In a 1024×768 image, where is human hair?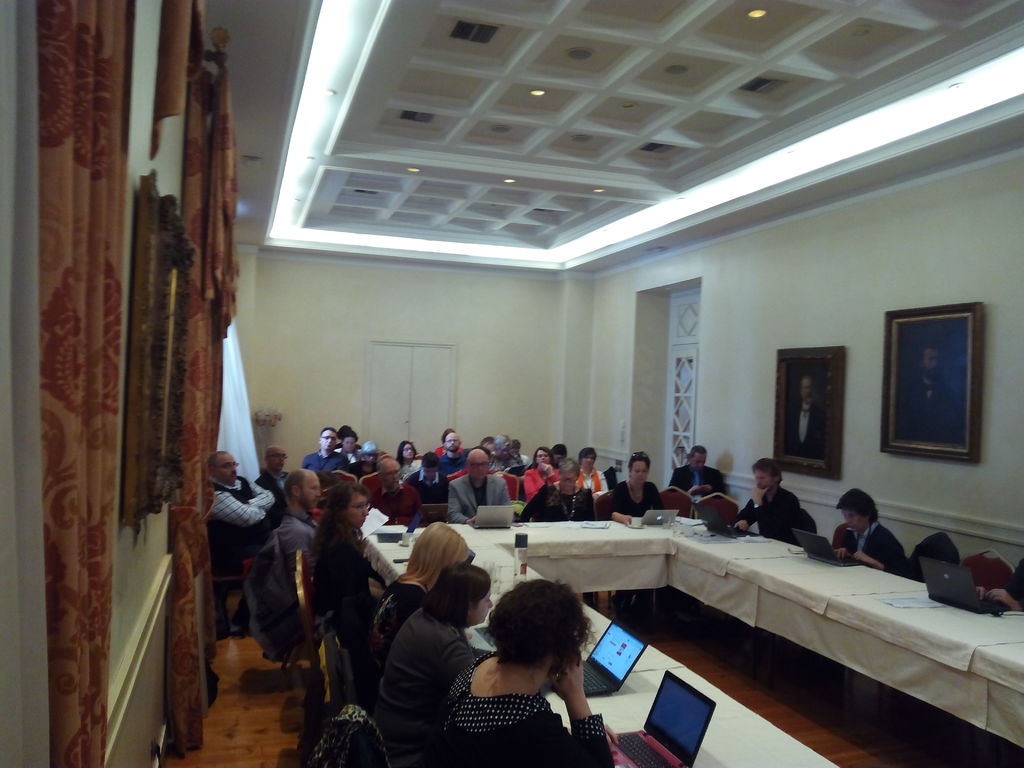
detection(836, 487, 878, 518).
